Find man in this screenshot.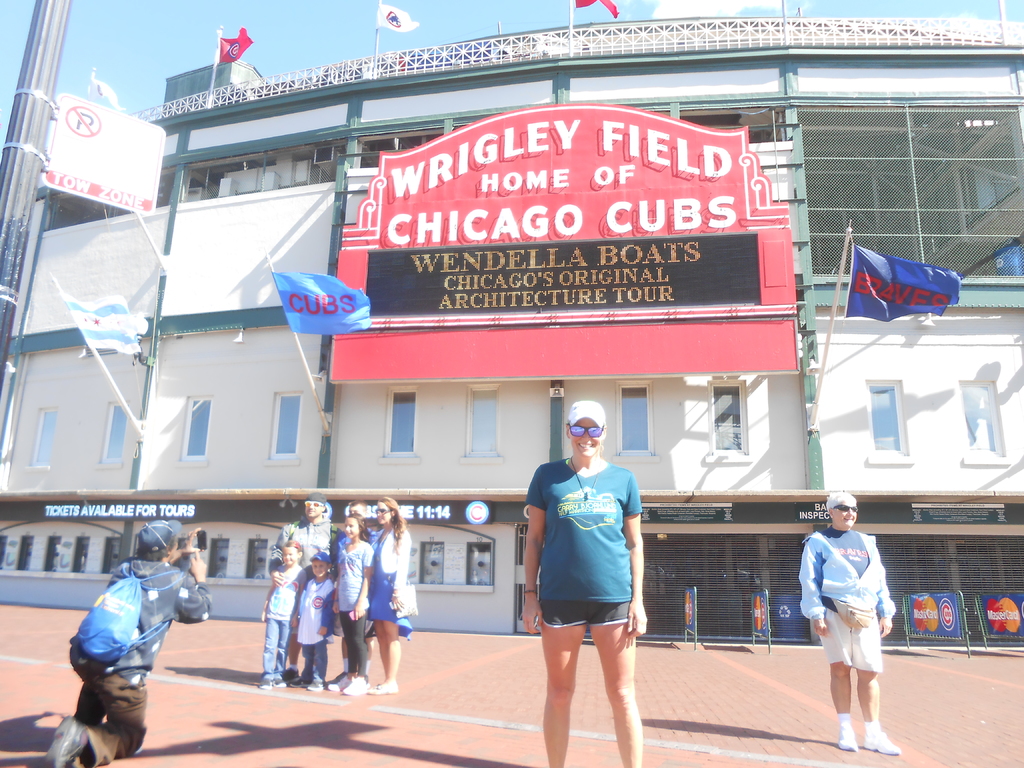
The bounding box for man is box(804, 504, 902, 757).
